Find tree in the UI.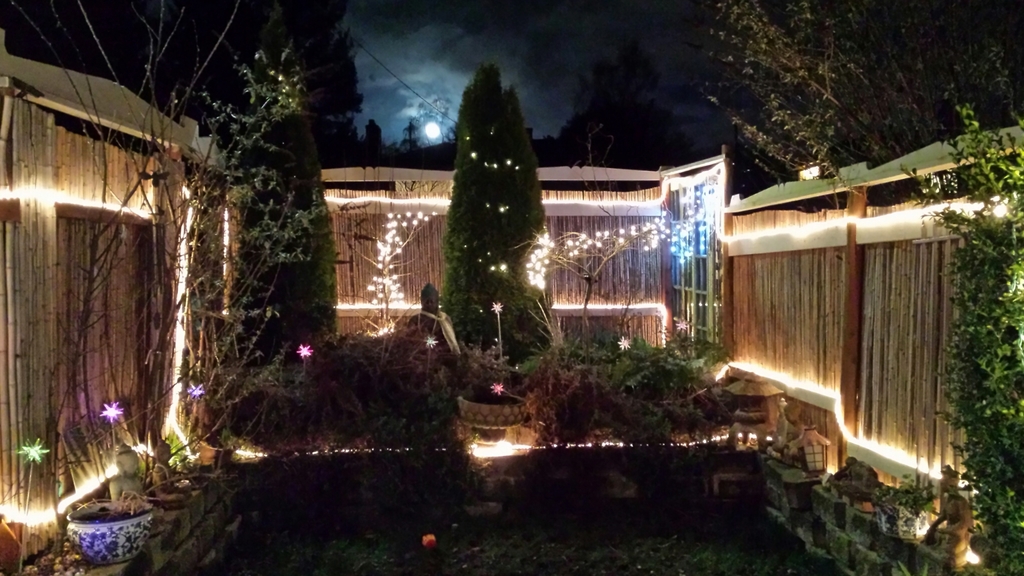
UI element at 227, 14, 337, 387.
